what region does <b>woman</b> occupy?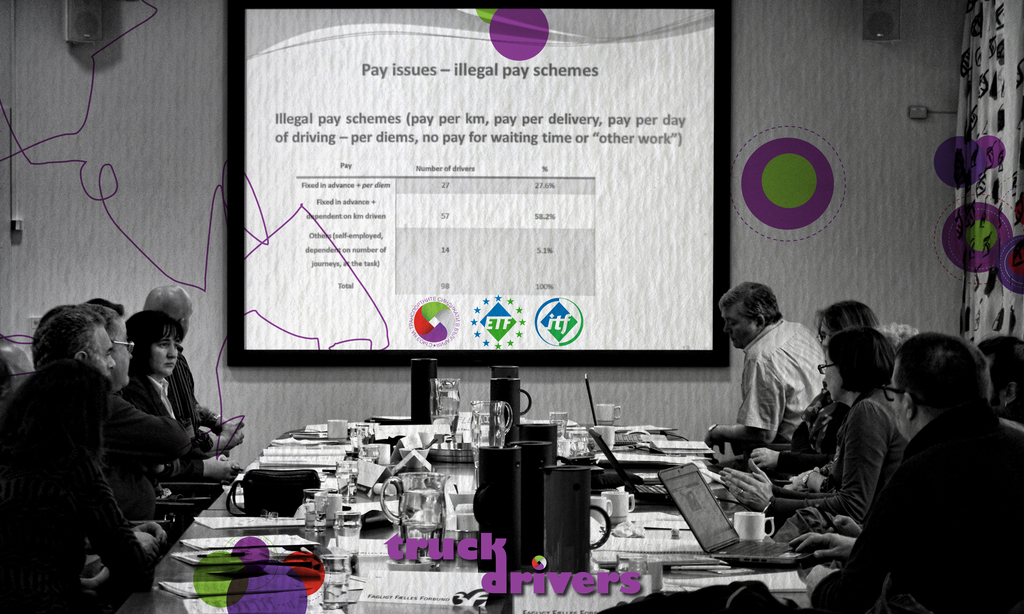
x1=707, y1=335, x2=915, y2=555.
